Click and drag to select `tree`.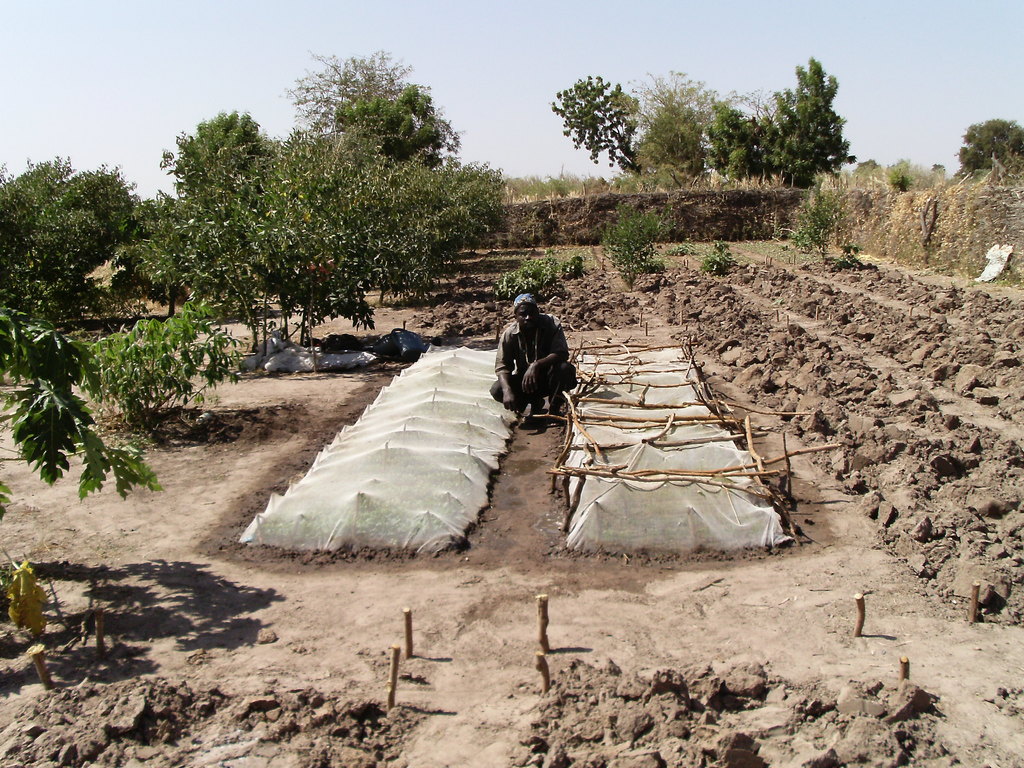
Selection: BBox(744, 54, 841, 185).
